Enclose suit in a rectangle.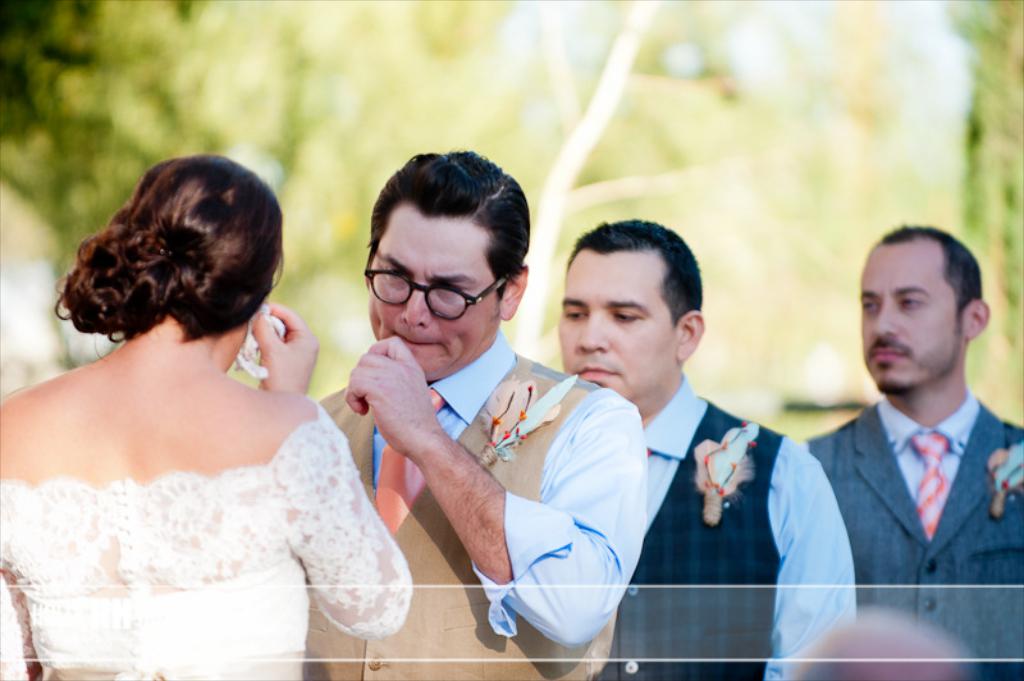
765,259,1012,654.
